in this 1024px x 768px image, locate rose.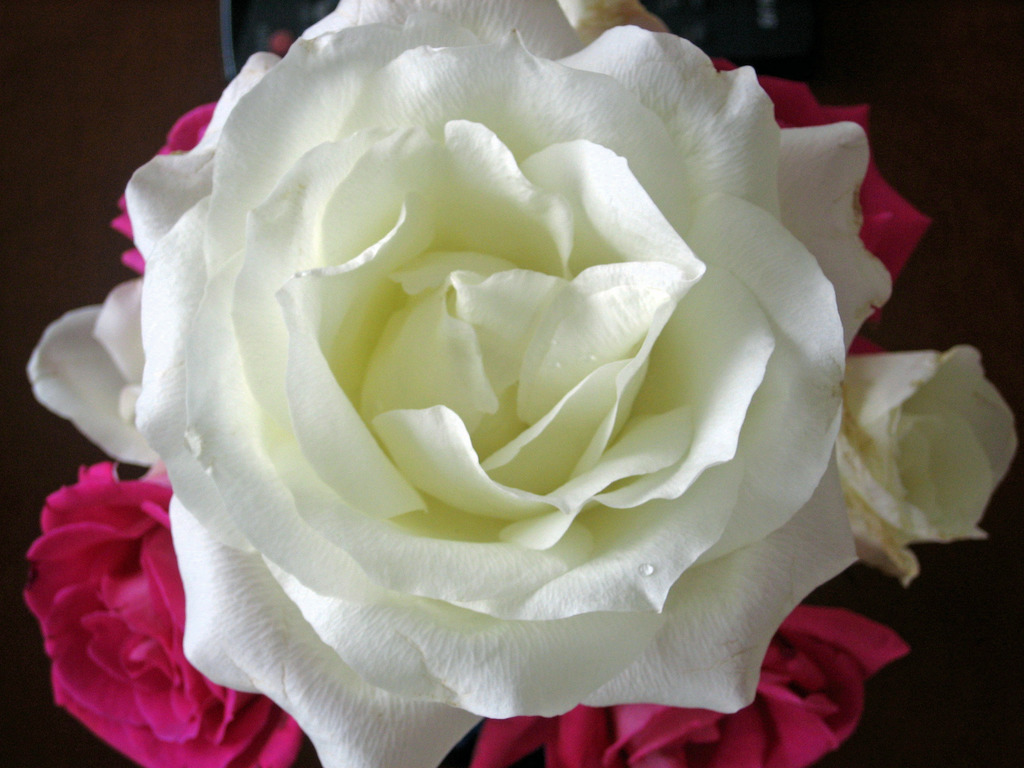
Bounding box: rect(24, 0, 895, 767).
